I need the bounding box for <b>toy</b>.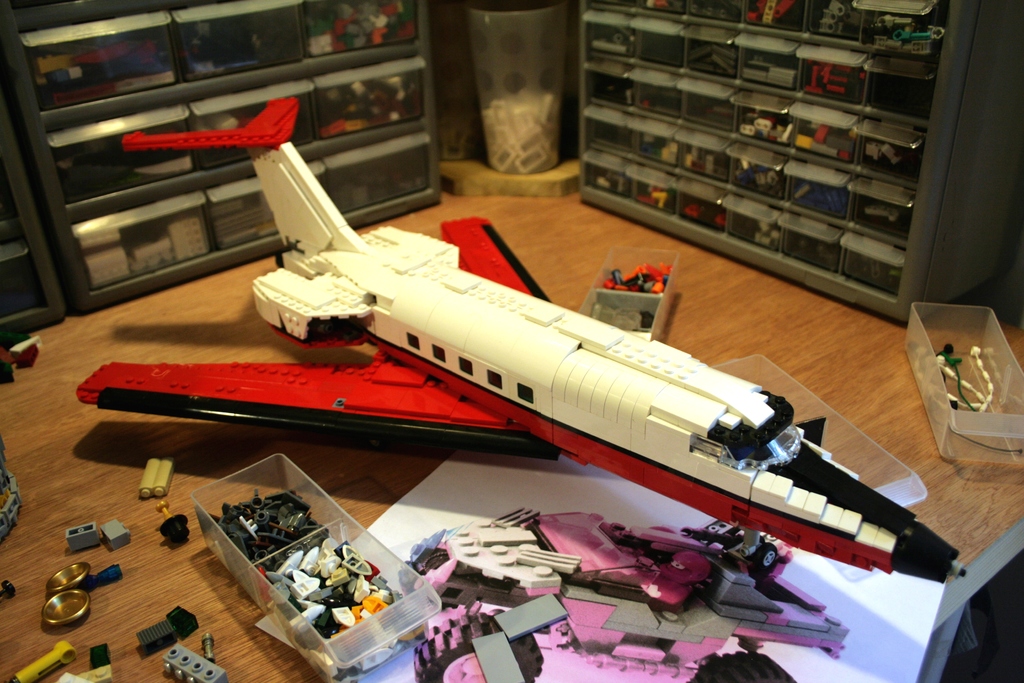
Here it is: detection(821, 1, 859, 33).
